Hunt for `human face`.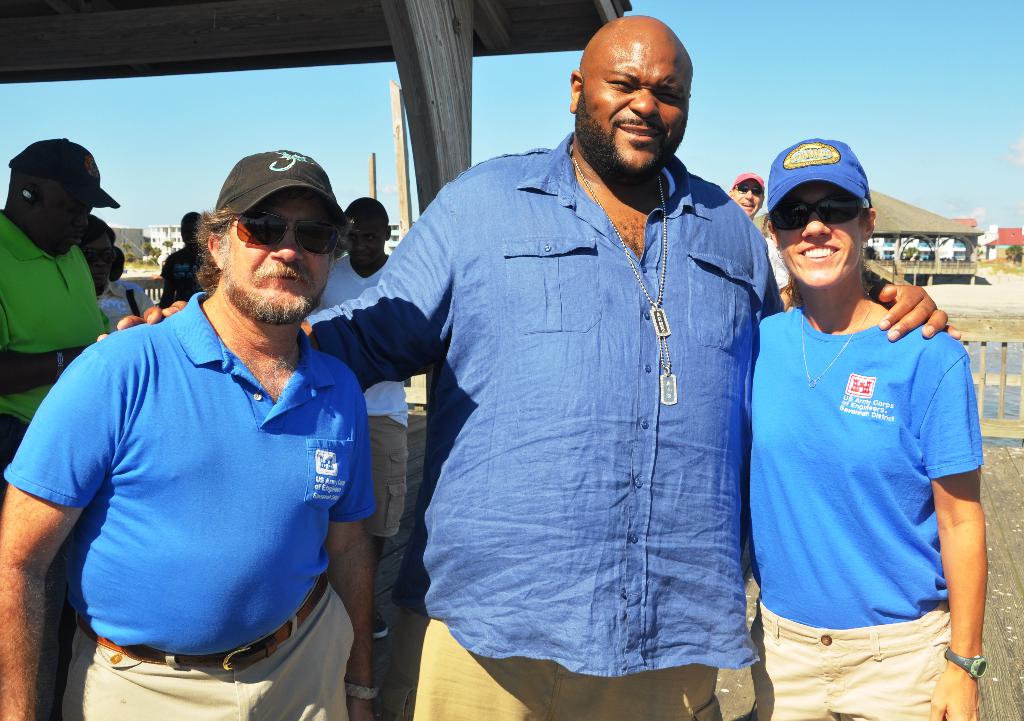
Hunted down at {"x1": 733, "y1": 182, "x2": 758, "y2": 217}.
